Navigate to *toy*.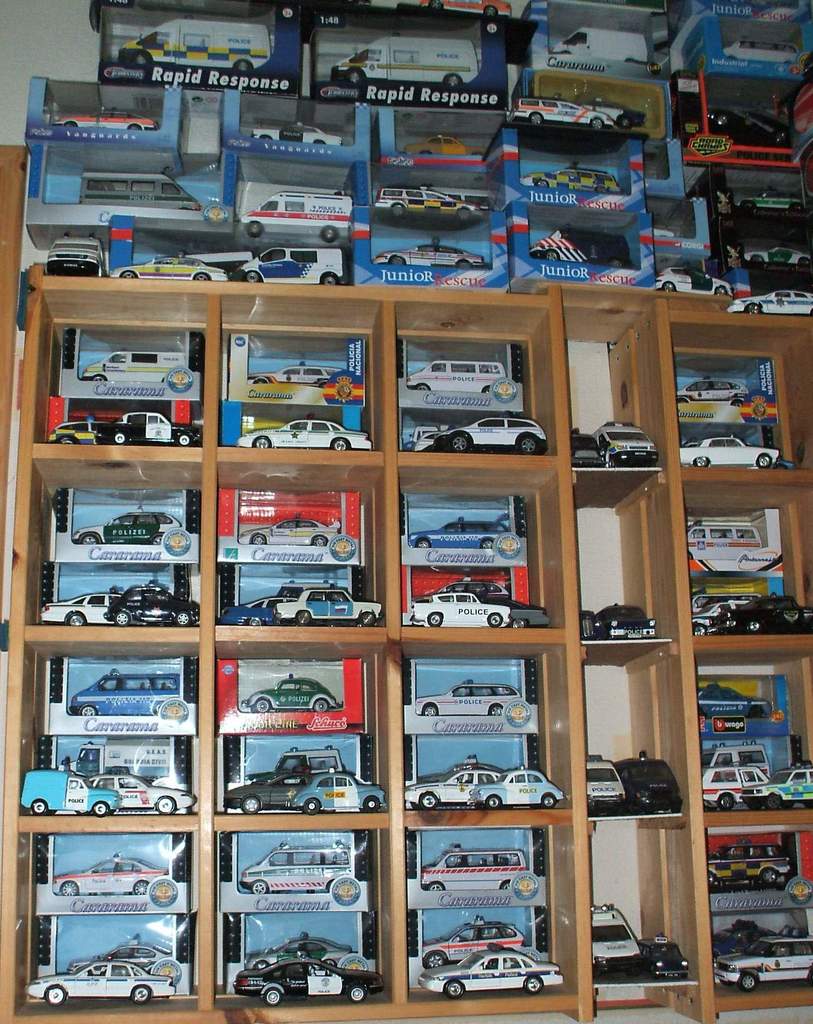
Navigation target: left=121, top=18, right=270, bottom=68.
